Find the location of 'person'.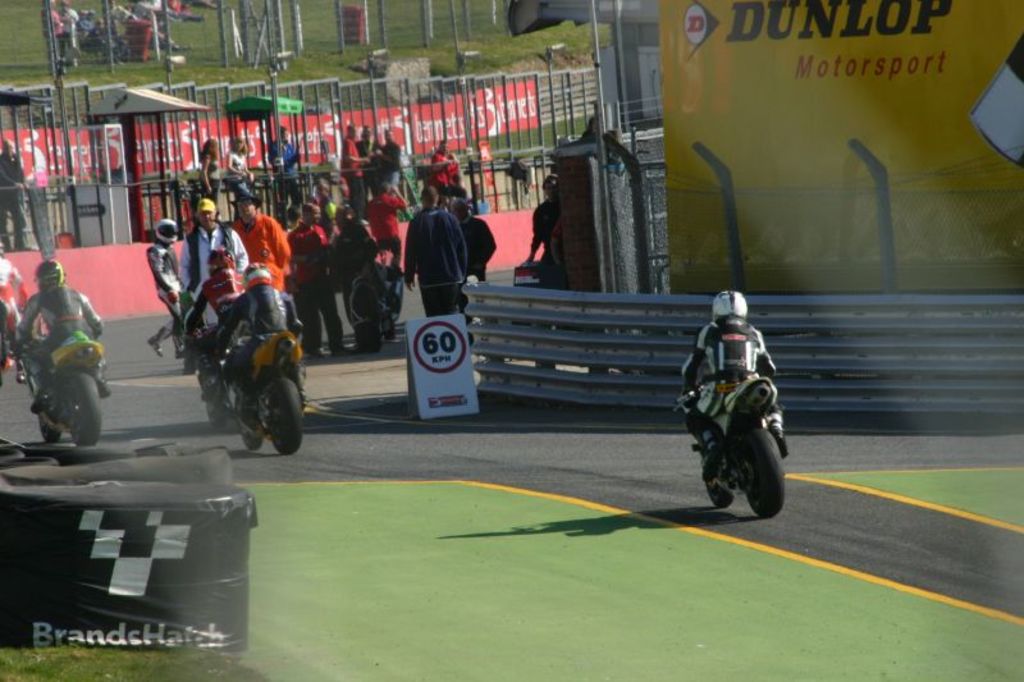
Location: BBox(677, 290, 780, 479).
